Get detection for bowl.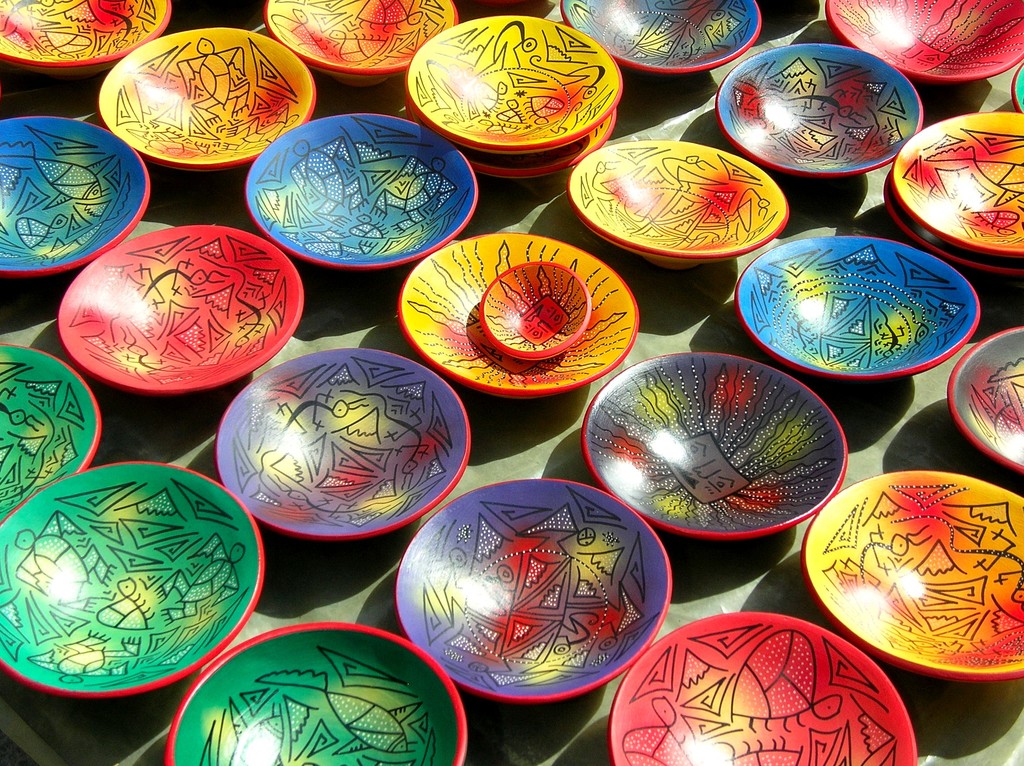
Detection: {"left": 737, "top": 231, "right": 980, "bottom": 378}.
